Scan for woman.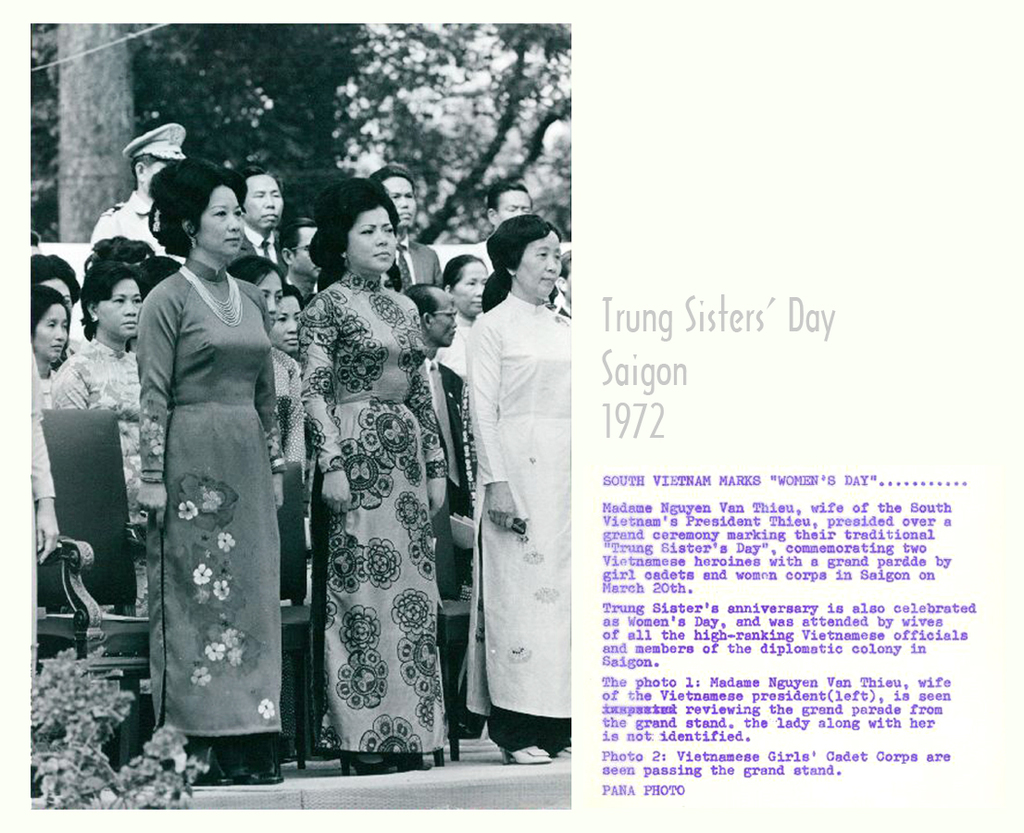
Scan result: [28, 245, 82, 365].
